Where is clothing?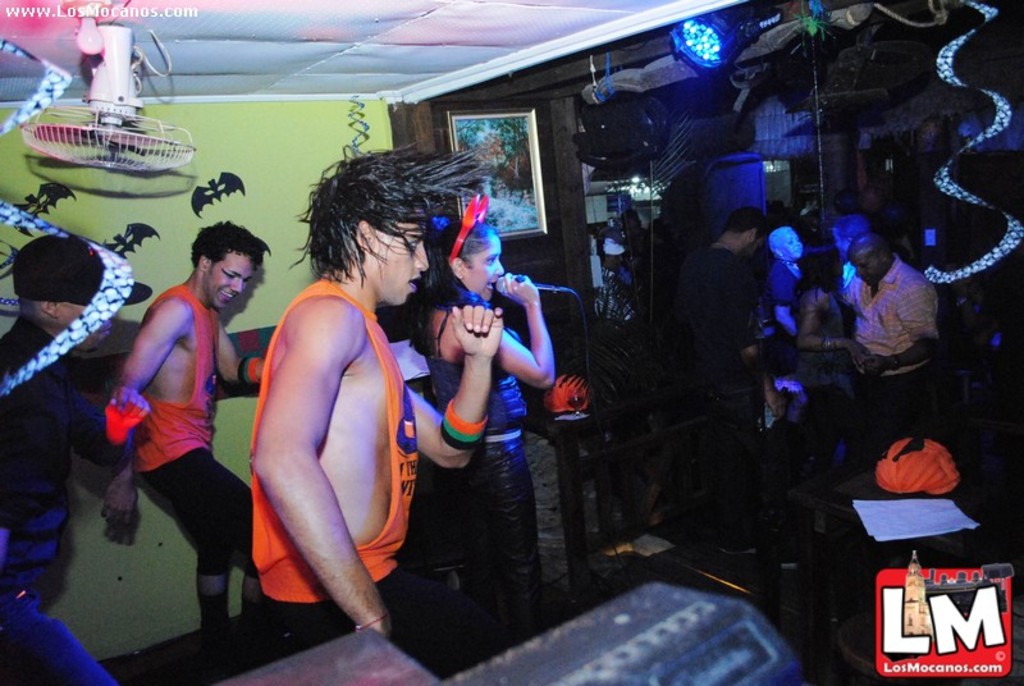
bbox=(419, 282, 552, 649).
